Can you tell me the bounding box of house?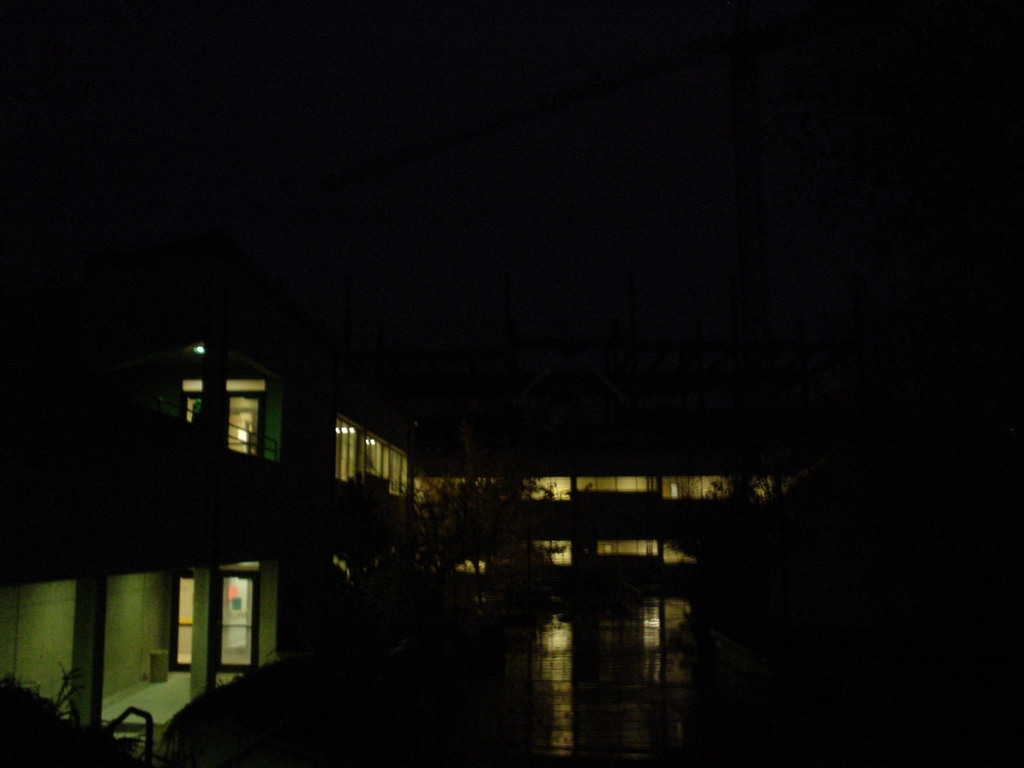
[12,252,430,739].
